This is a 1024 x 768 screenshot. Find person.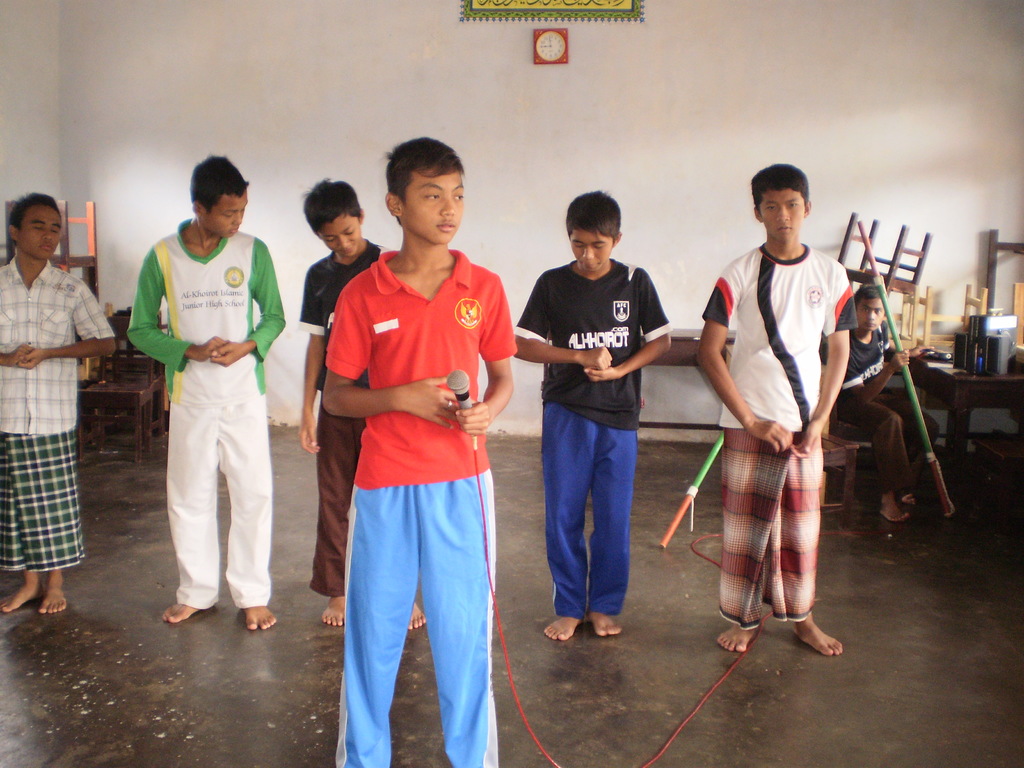
Bounding box: {"x1": 831, "y1": 282, "x2": 939, "y2": 521}.
